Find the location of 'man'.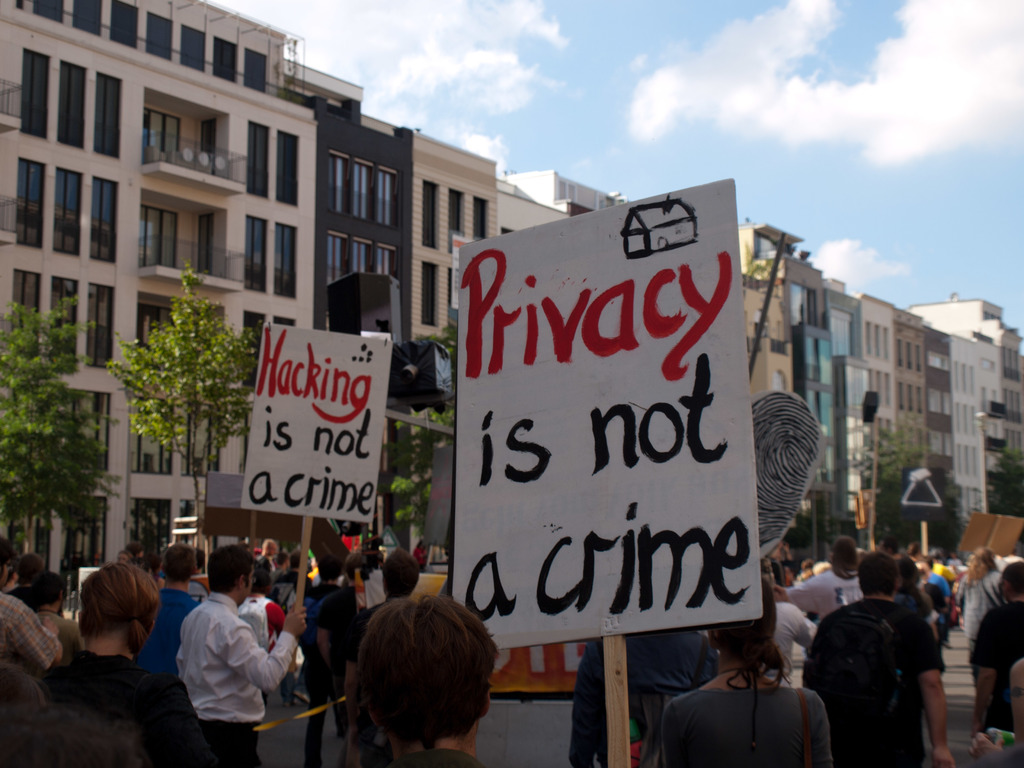
Location: box(0, 541, 63, 671).
